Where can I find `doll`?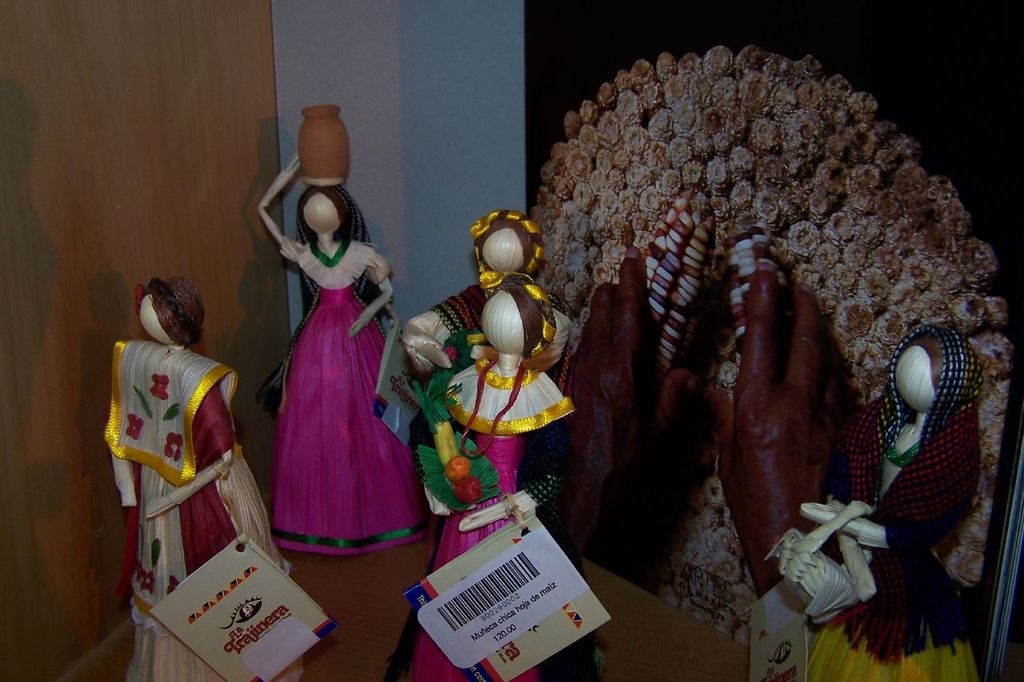
You can find it at 414, 203, 581, 376.
